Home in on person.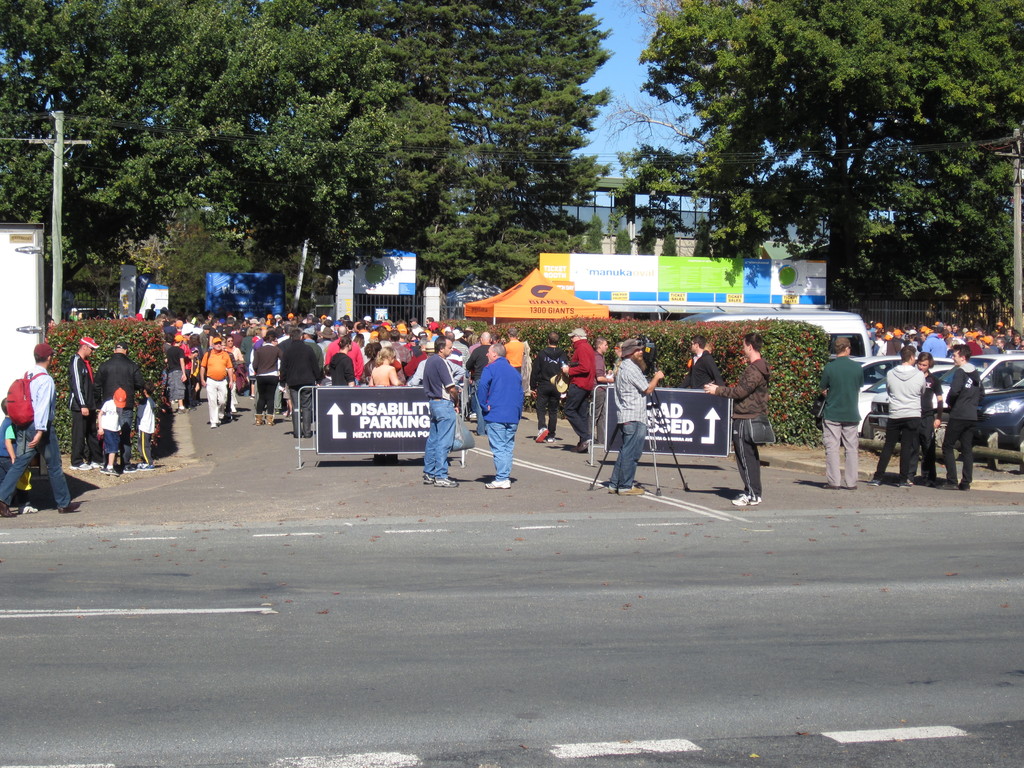
Homed in at {"x1": 941, "y1": 339, "x2": 992, "y2": 496}.
